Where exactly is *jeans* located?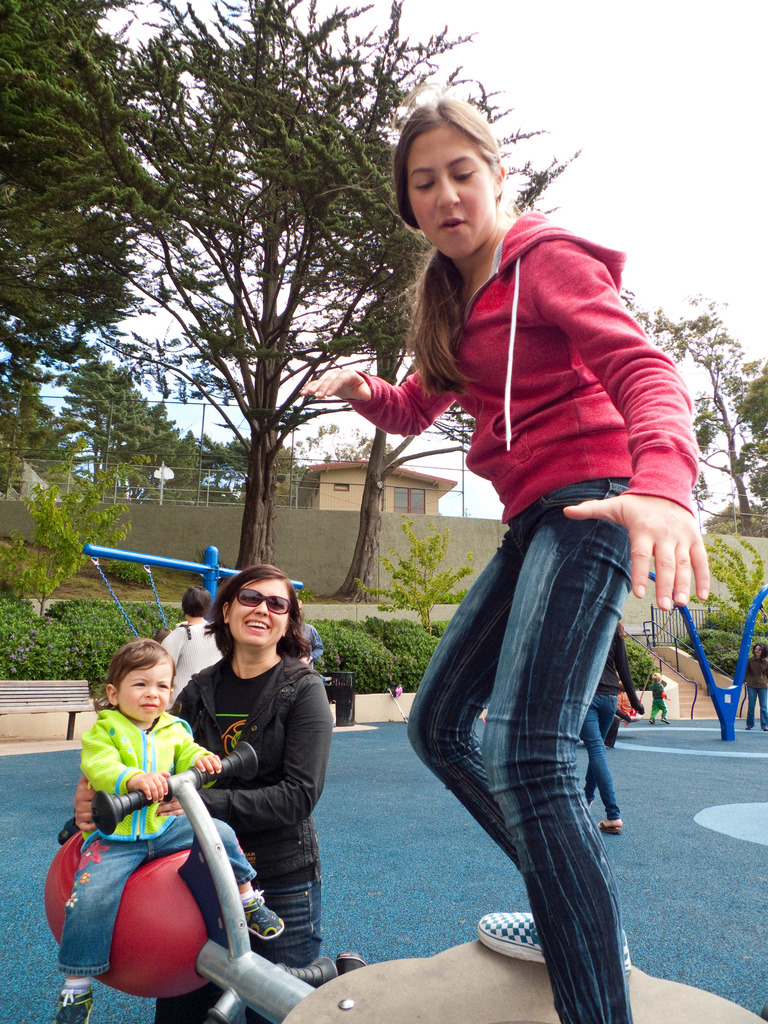
Its bounding box is x1=749, y1=685, x2=767, y2=726.
